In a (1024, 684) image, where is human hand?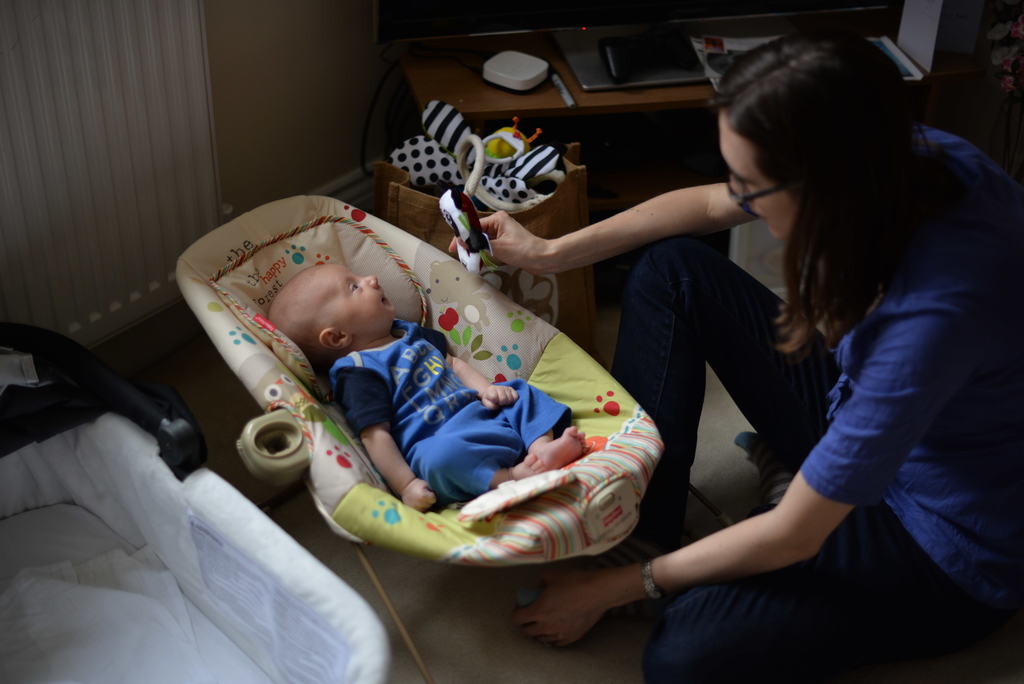
[x1=401, y1=476, x2=436, y2=514].
